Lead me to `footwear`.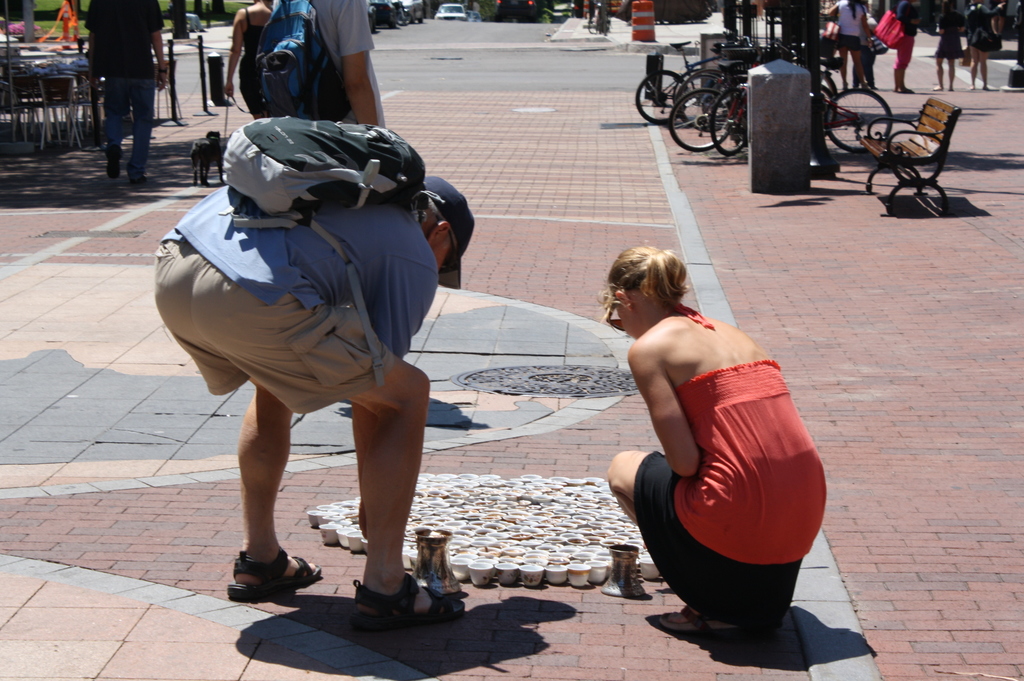
Lead to [227, 540, 330, 612].
